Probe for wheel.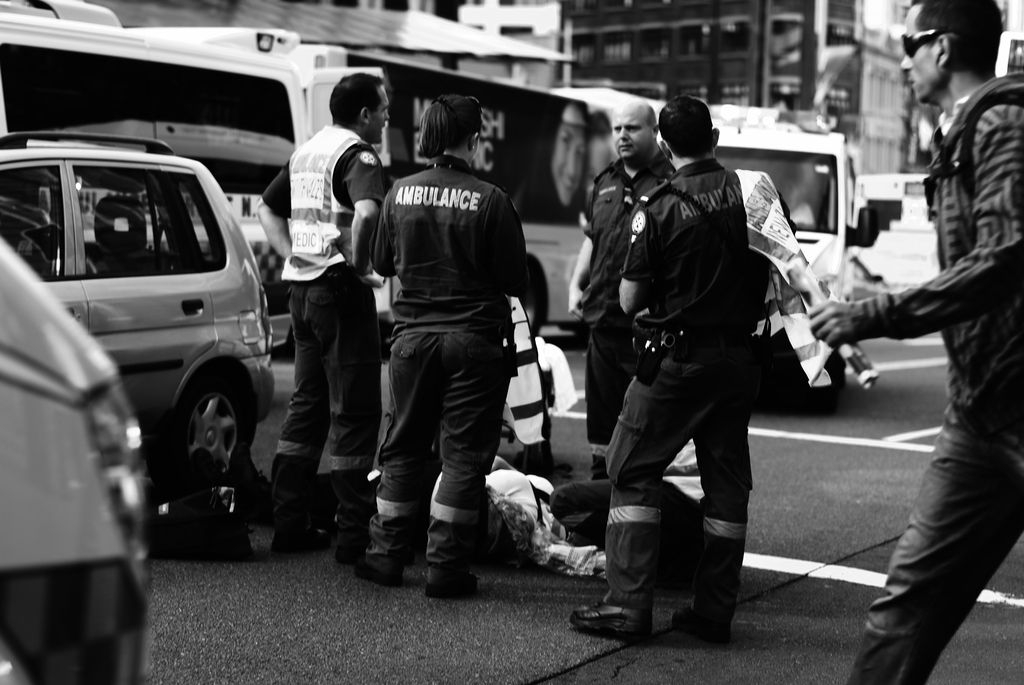
Probe result: (170,372,252,533).
